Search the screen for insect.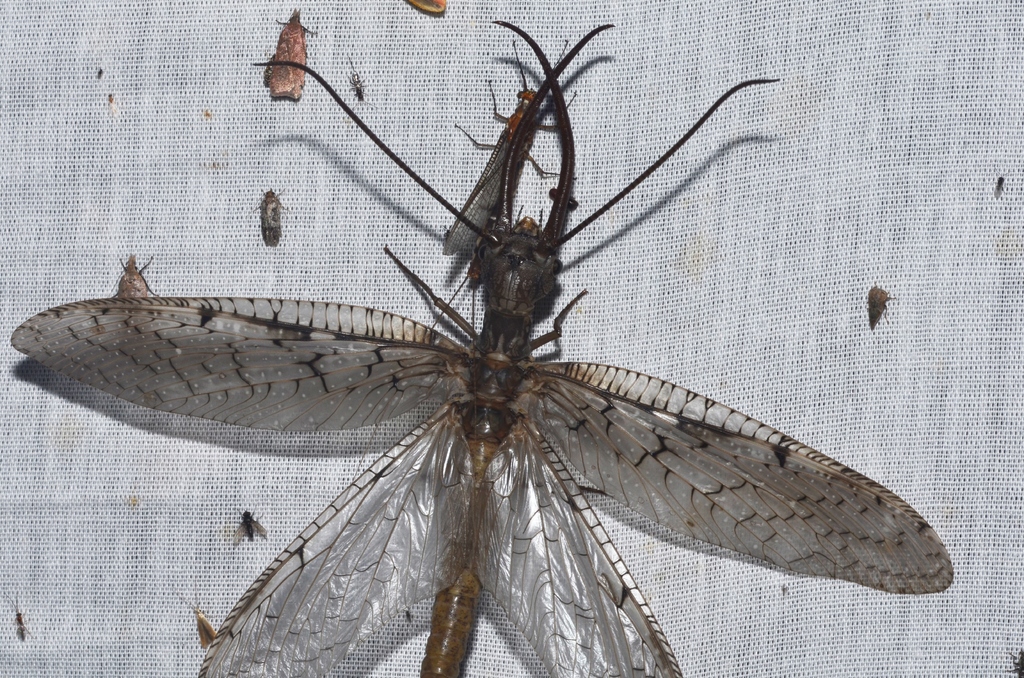
Found at 401:0:449:19.
